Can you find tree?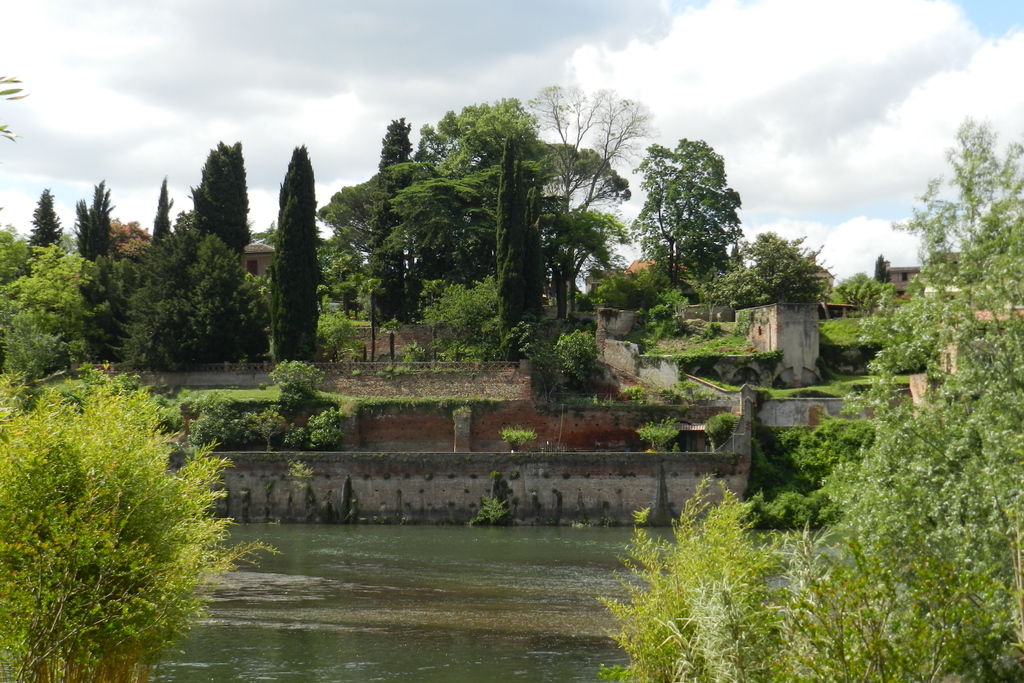
Yes, bounding box: 72:176:119:259.
